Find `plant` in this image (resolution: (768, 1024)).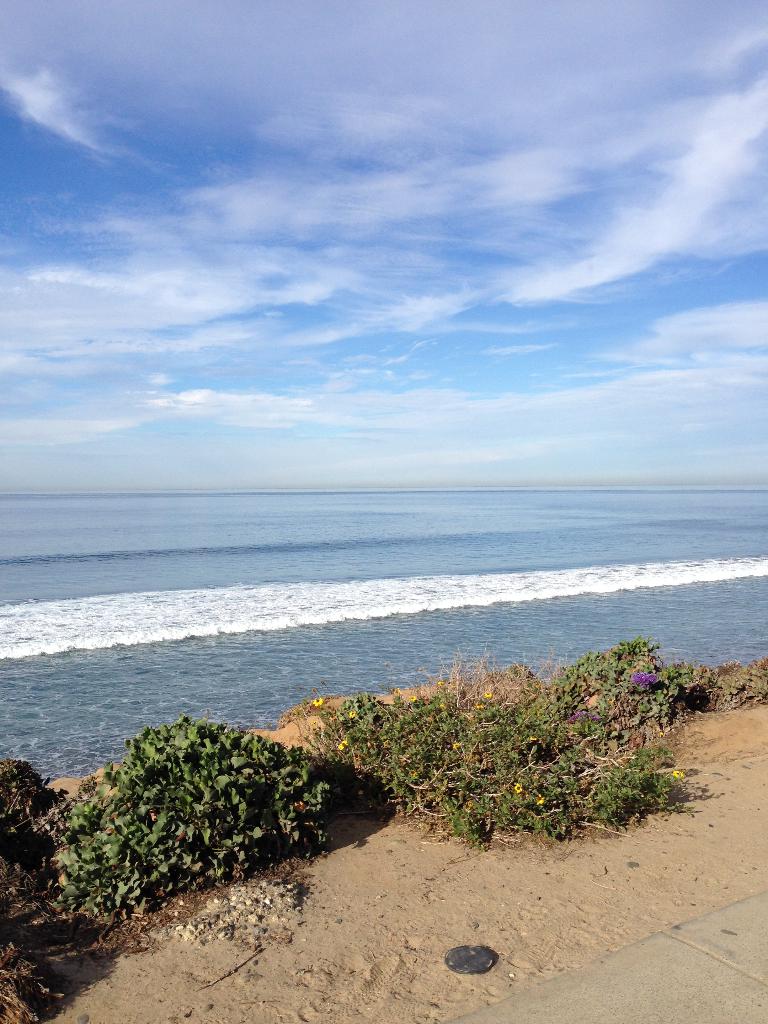
[x1=728, y1=648, x2=767, y2=698].
